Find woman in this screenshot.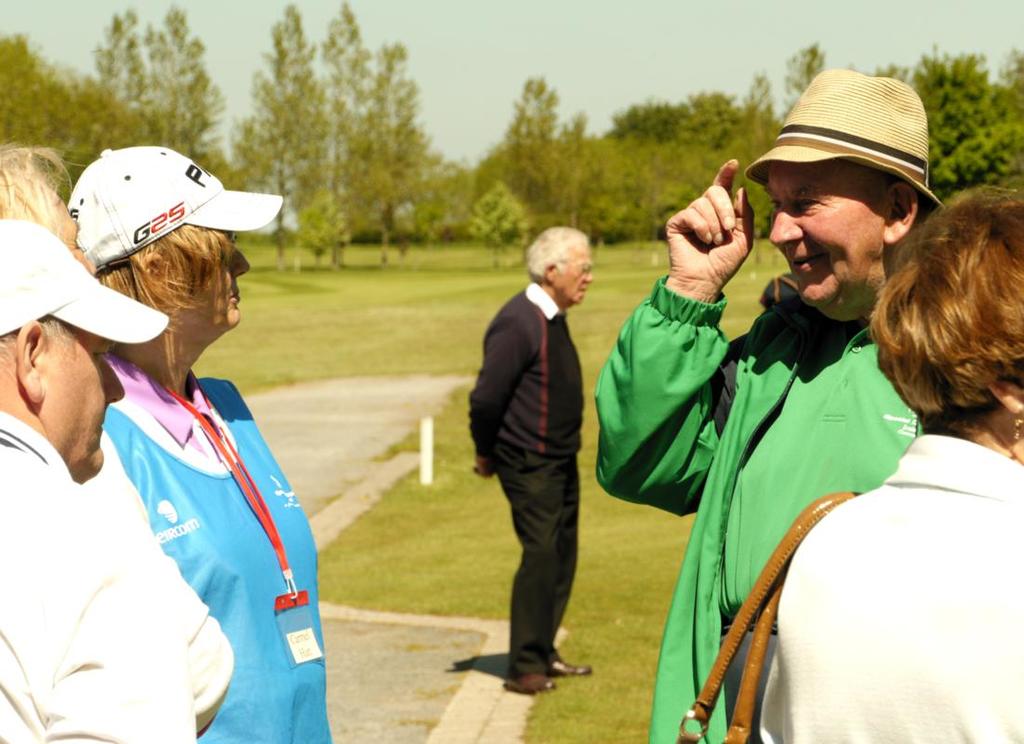
The bounding box for woman is 750, 184, 1023, 743.
